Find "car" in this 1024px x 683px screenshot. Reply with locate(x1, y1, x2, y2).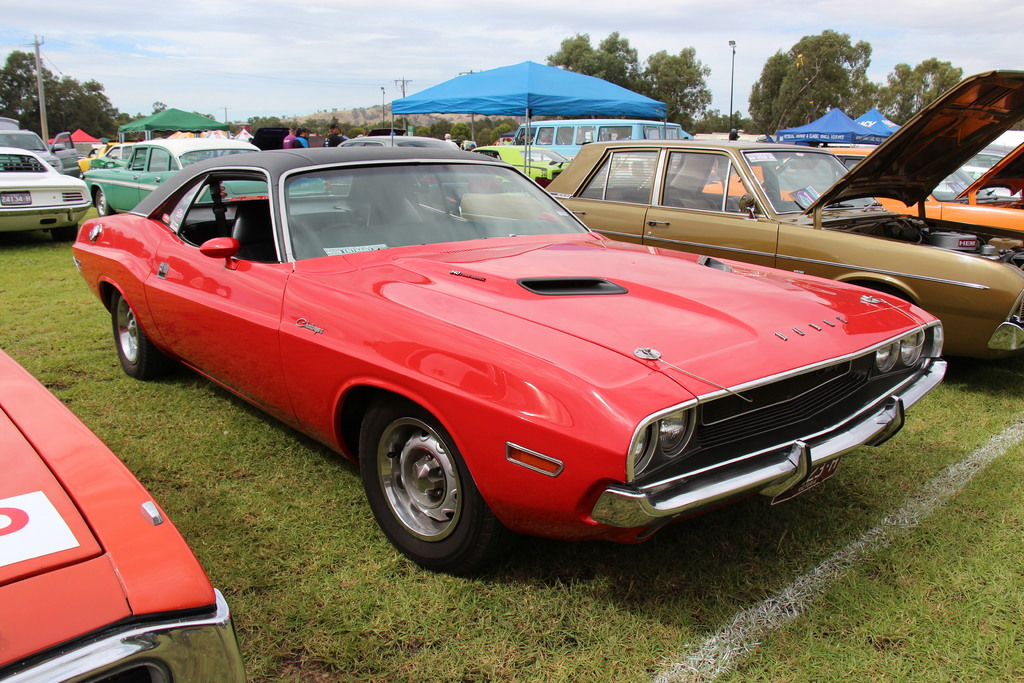
locate(450, 70, 1023, 369).
